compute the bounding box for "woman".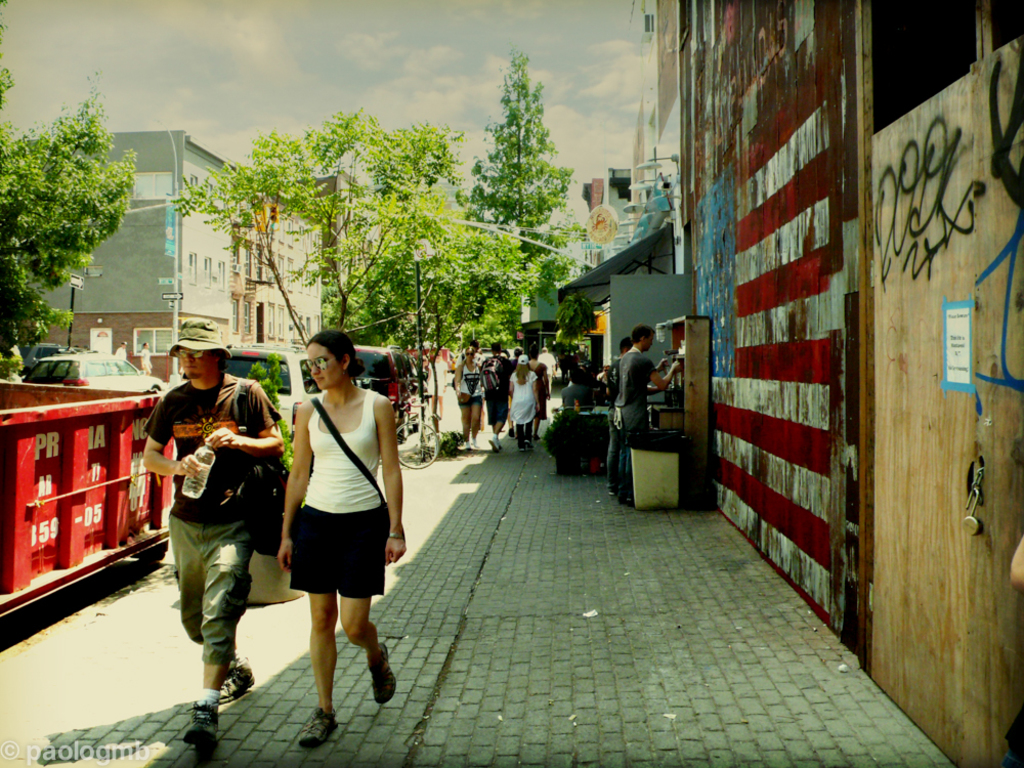
select_region(508, 355, 543, 449).
